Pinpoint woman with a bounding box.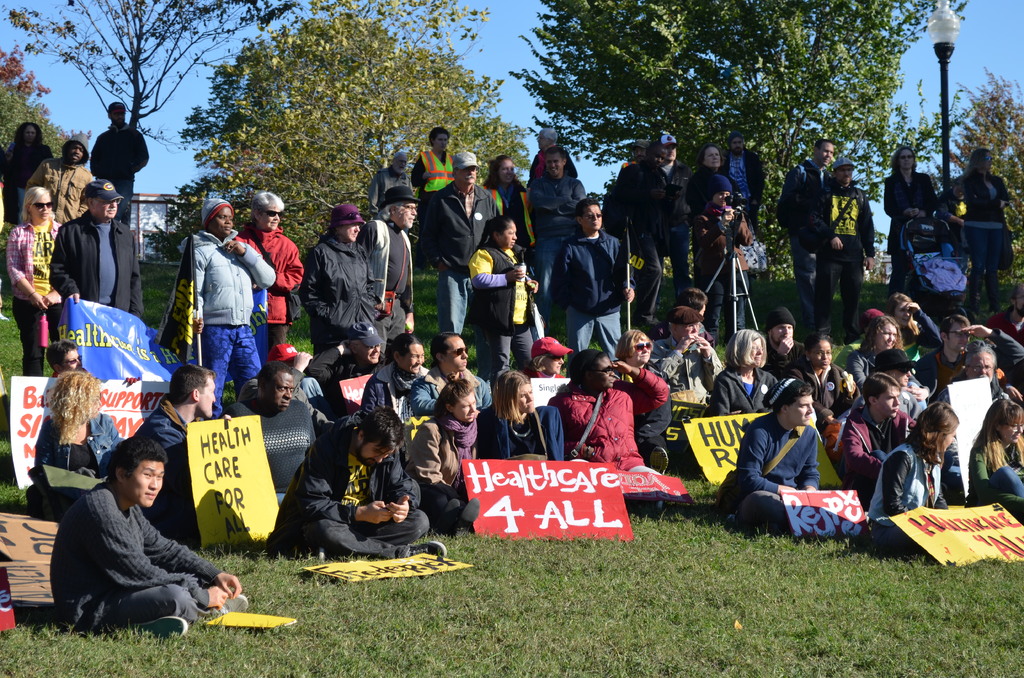
crop(684, 143, 732, 311).
